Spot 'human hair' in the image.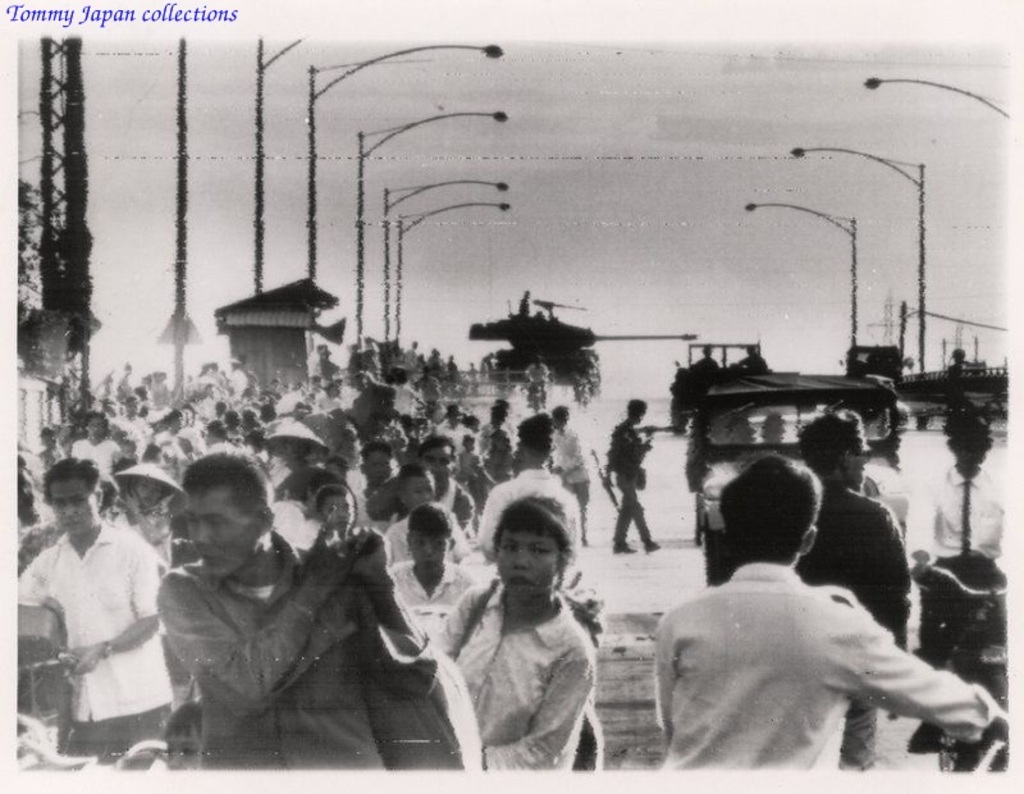
'human hair' found at [left=311, top=483, right=347, bottom=508].
